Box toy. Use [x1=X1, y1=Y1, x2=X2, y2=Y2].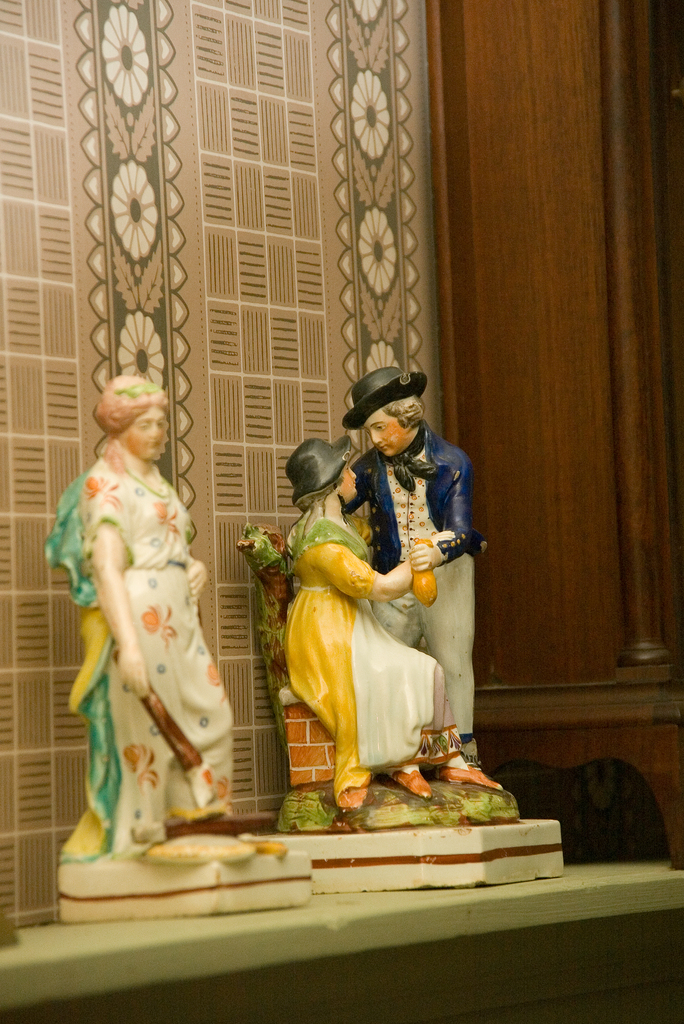
[x1=269, y1=433, x2=481, y2=806].
